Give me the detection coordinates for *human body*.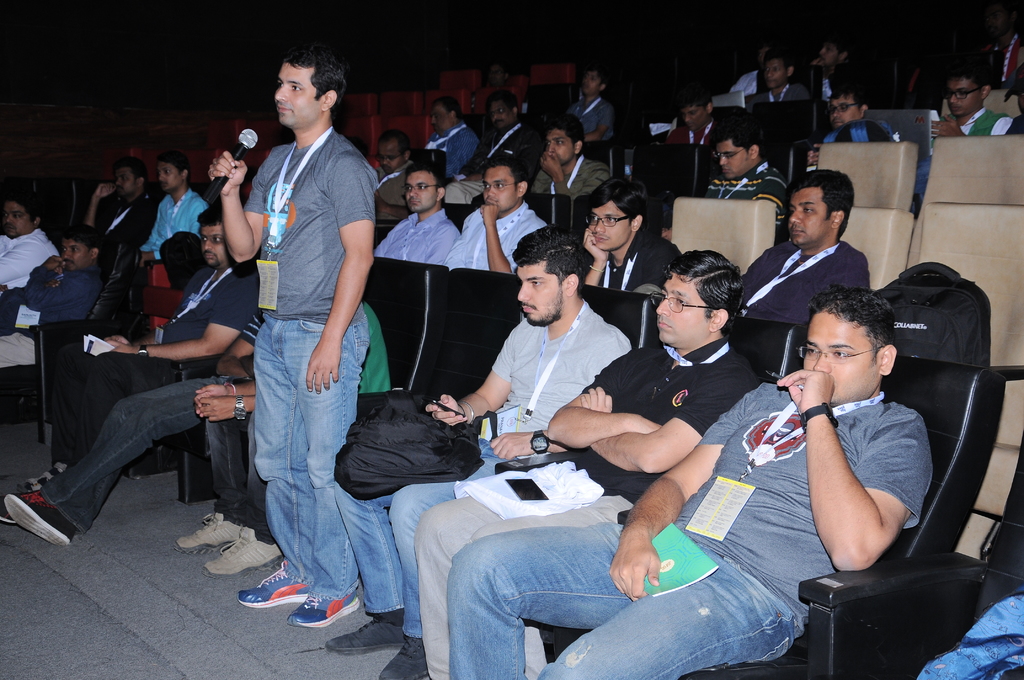
bbox=[669, 120, 721, 143].
